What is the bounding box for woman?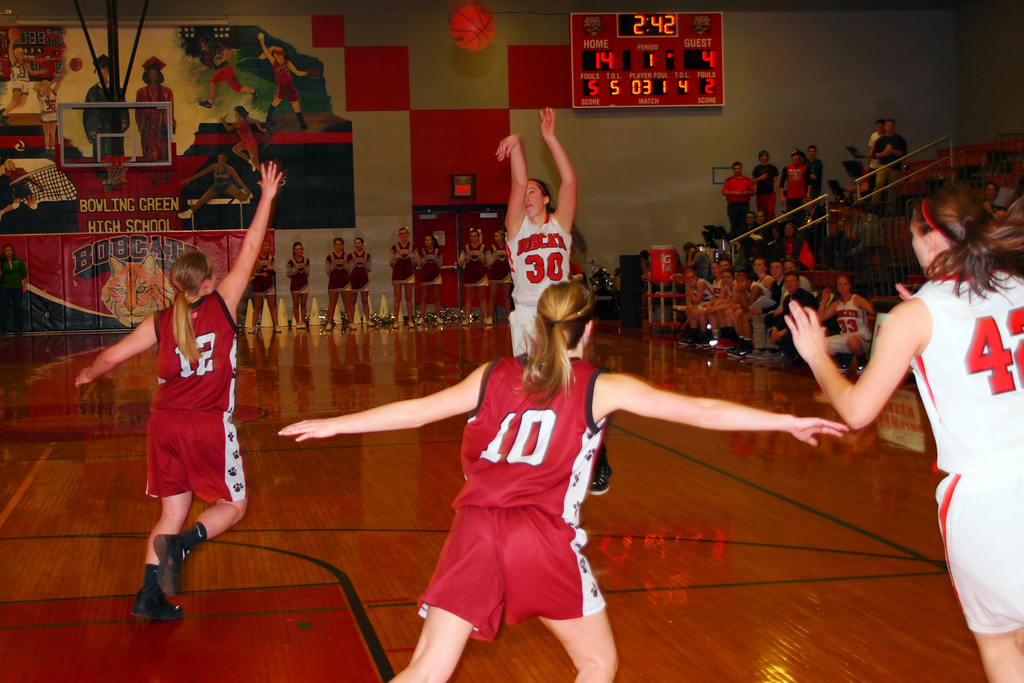
{"x1": 493, "y1": 103, "x2": 610, "y2": 495}.
